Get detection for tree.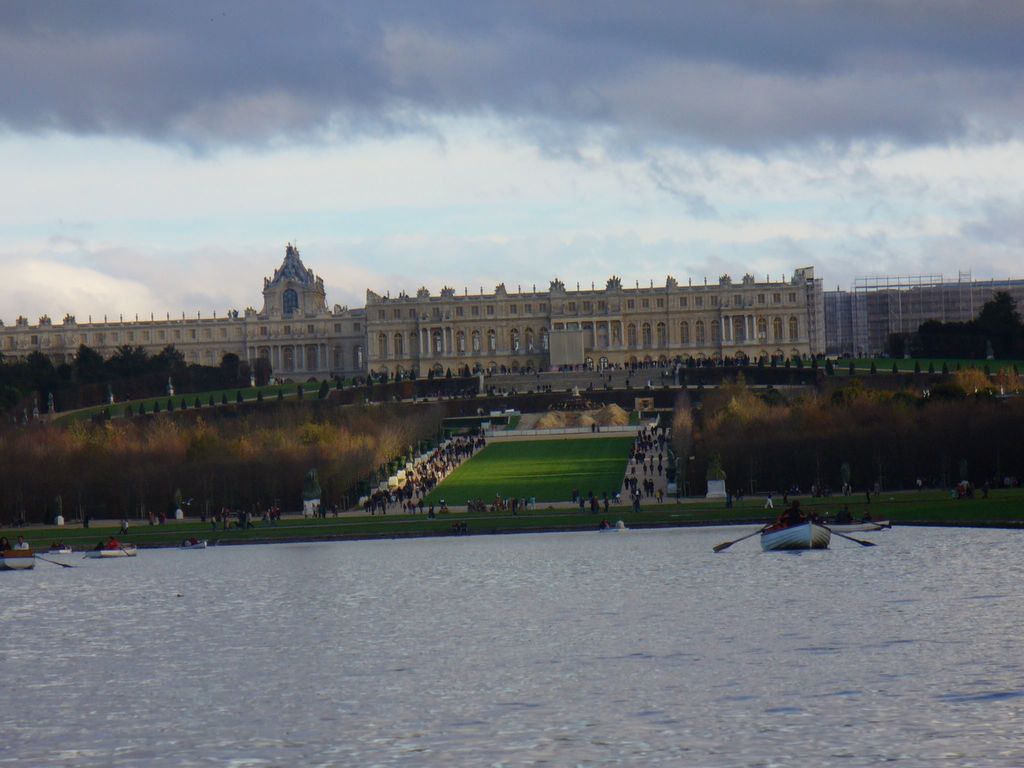
Detection: crop(705, 358, 707, 377).
